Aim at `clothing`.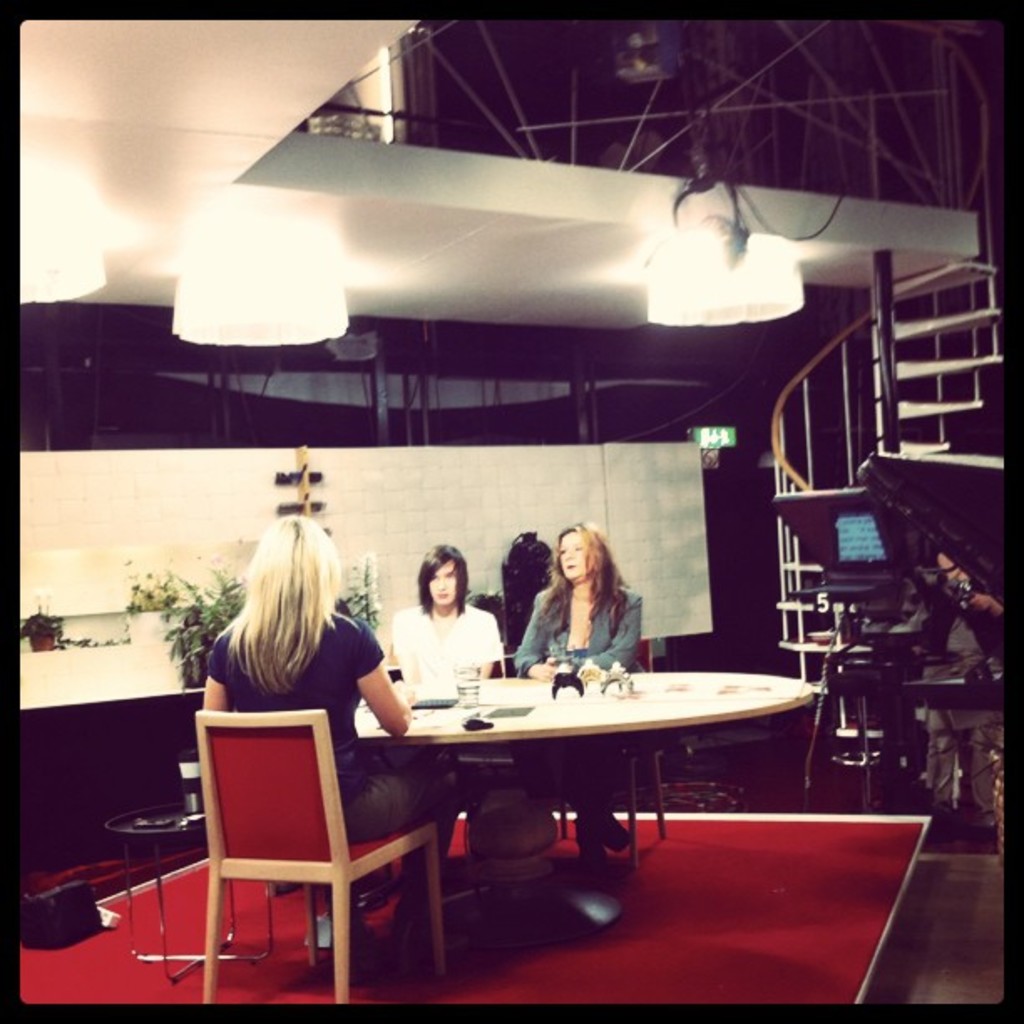
Aimed at crop(206, 612, 465, 964).
